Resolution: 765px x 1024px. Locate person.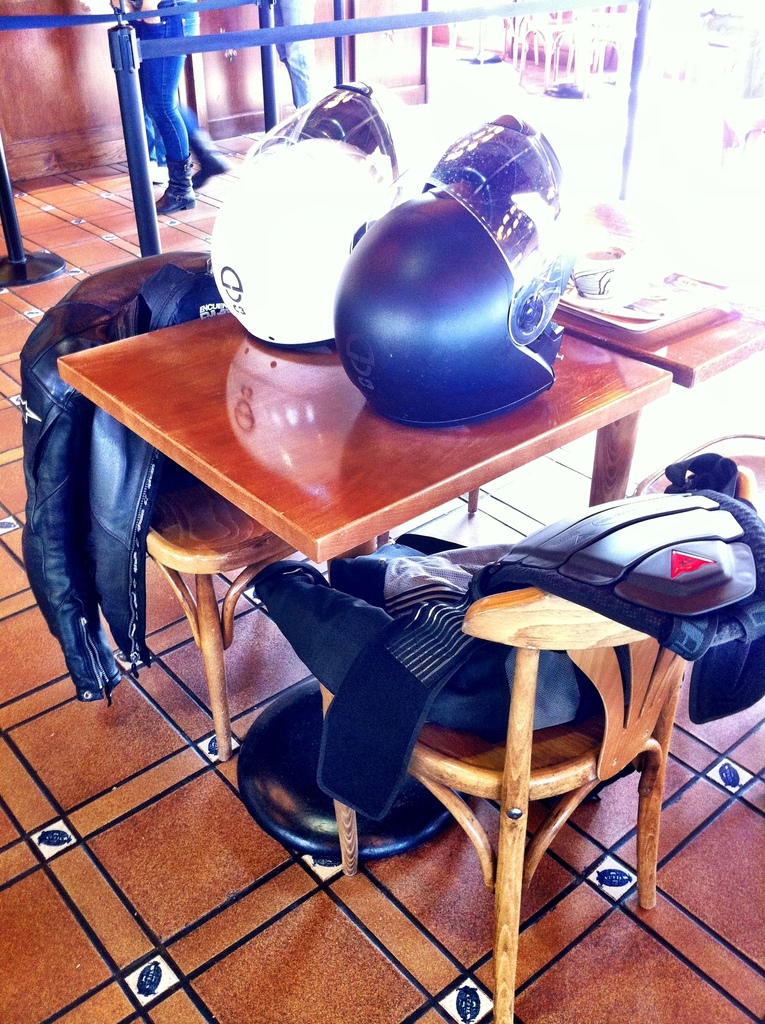
rect(274, 0, 309, 104).
